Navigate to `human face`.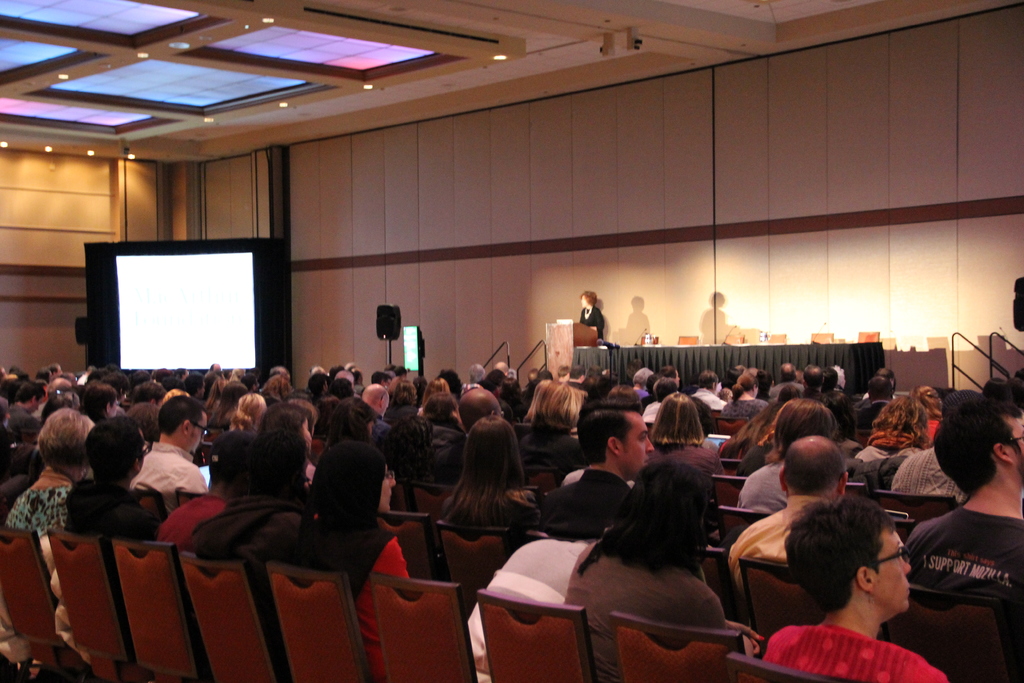
Navigation target: crop(877, 527, 915, 614).
